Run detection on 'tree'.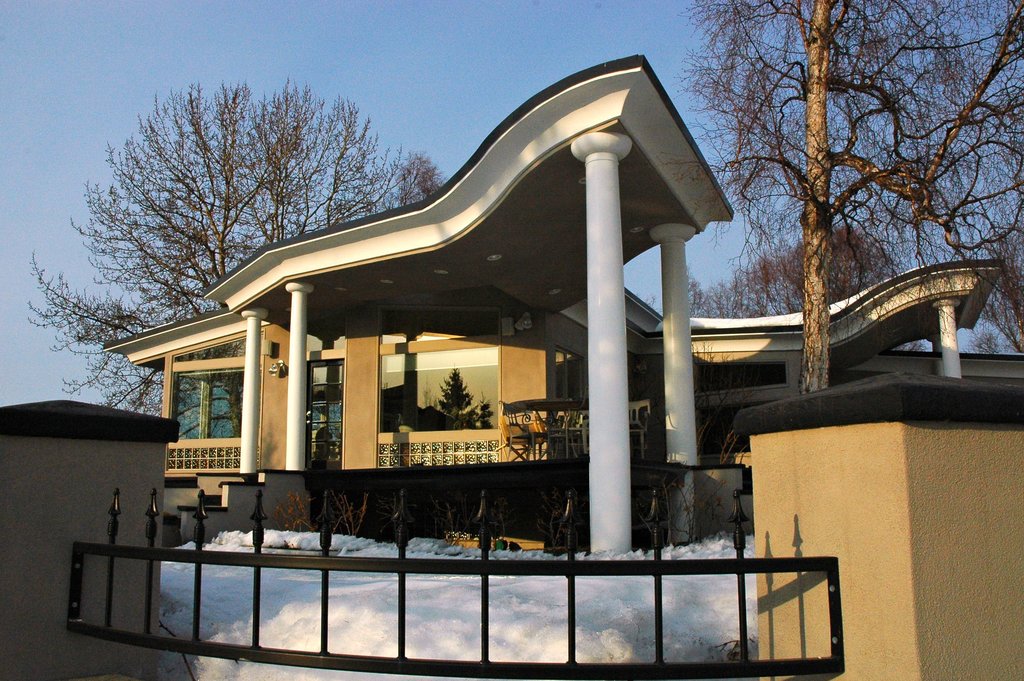
Result: <box>700,210,892,316</box>.
